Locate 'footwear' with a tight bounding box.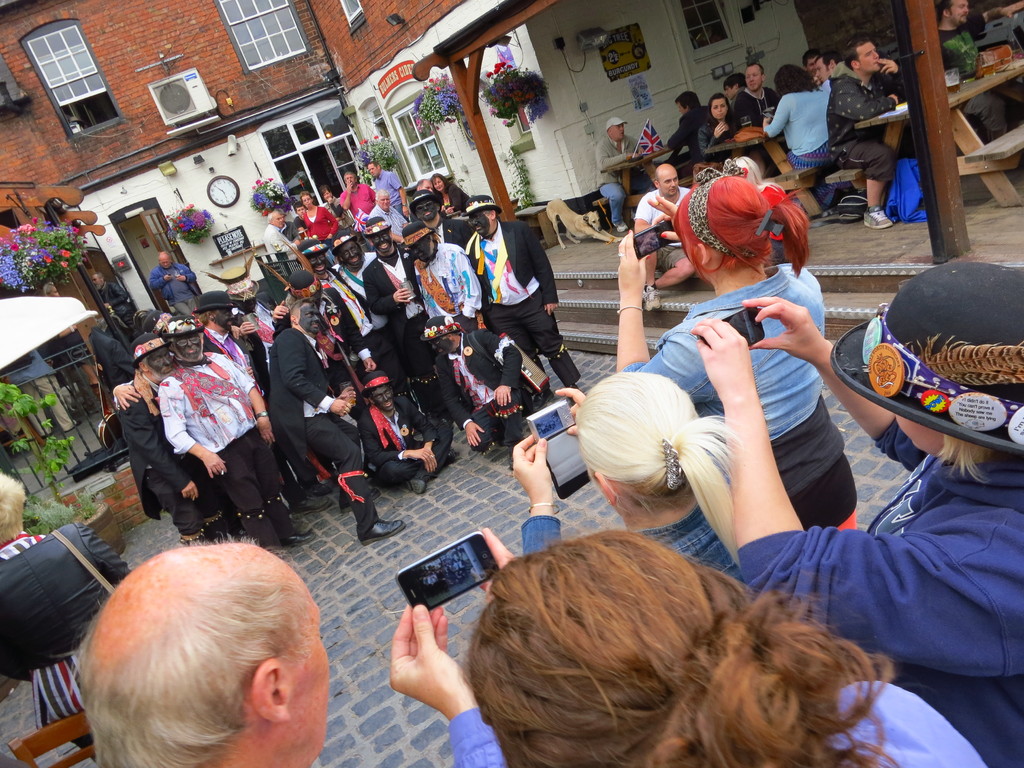
box(615, 218, 626, 230).
